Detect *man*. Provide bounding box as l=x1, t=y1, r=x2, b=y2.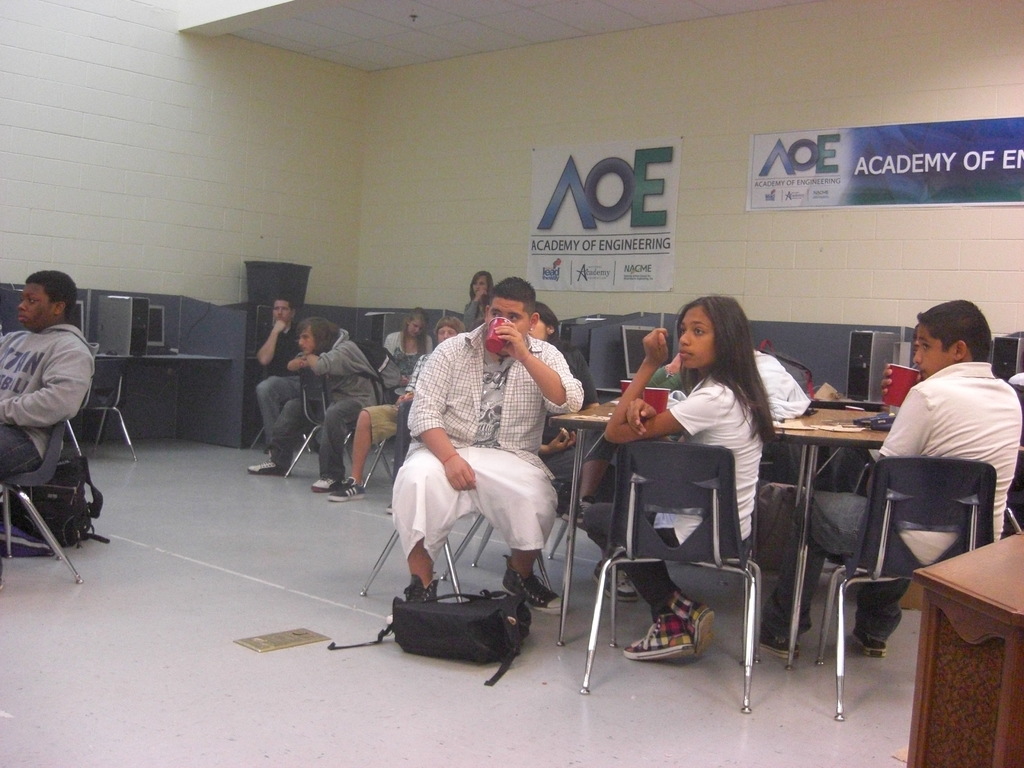
l=741, t=296, r=1023, b=658.
